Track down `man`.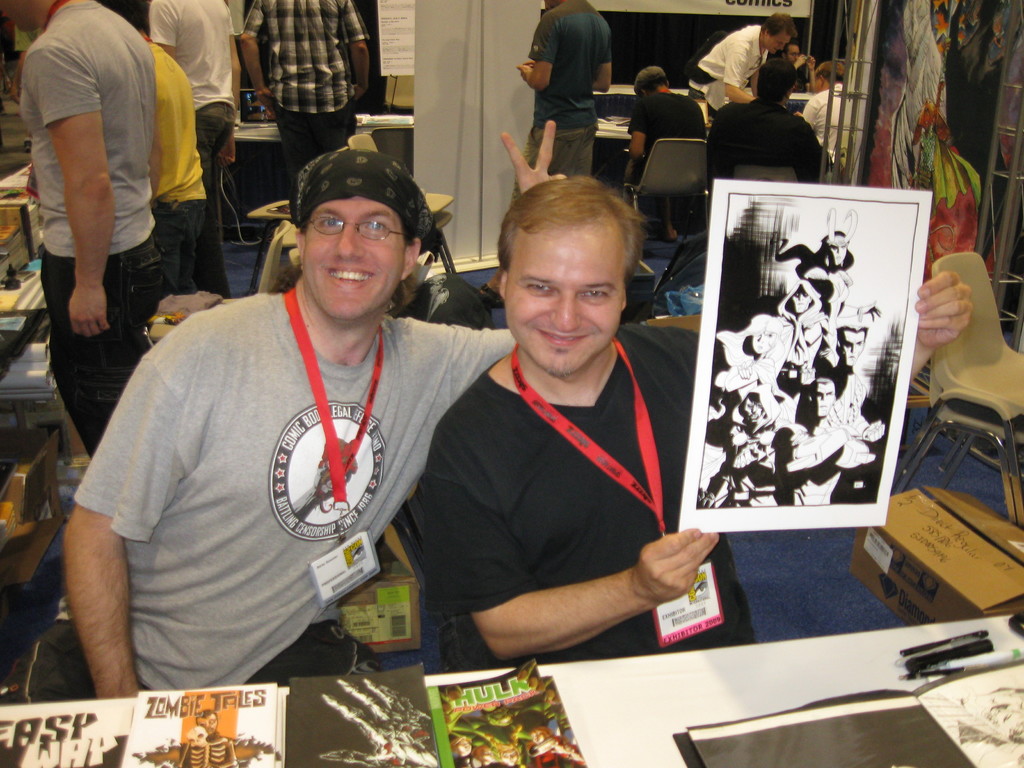
Tracked to bbox(17, 118, 563, 707).
